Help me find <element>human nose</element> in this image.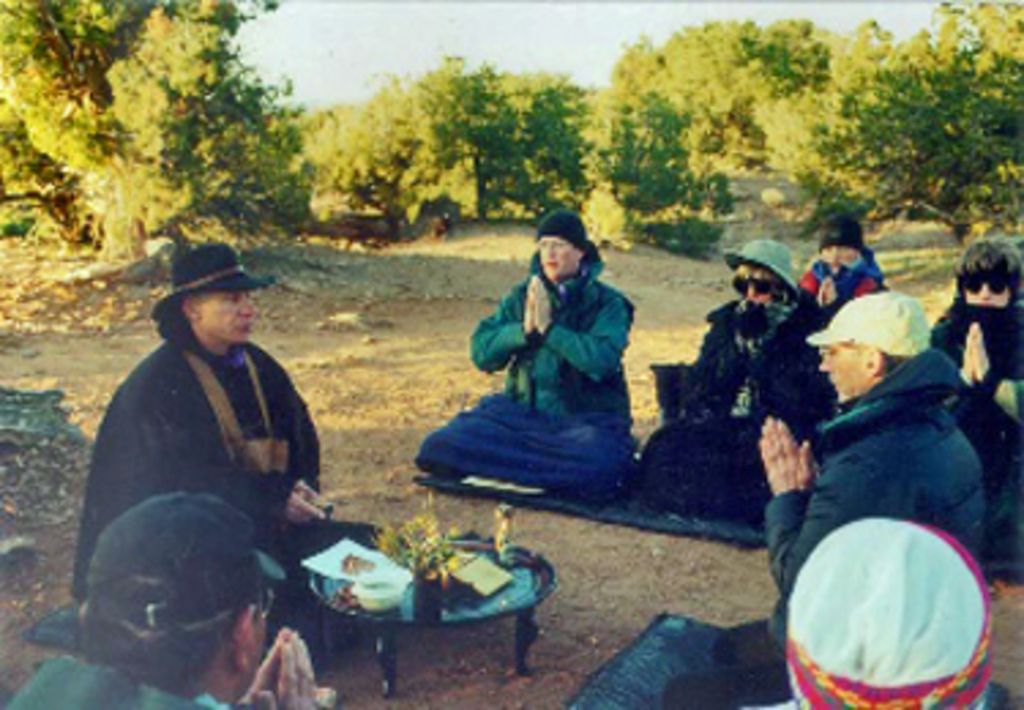
Found it: 238 300 259 317.
